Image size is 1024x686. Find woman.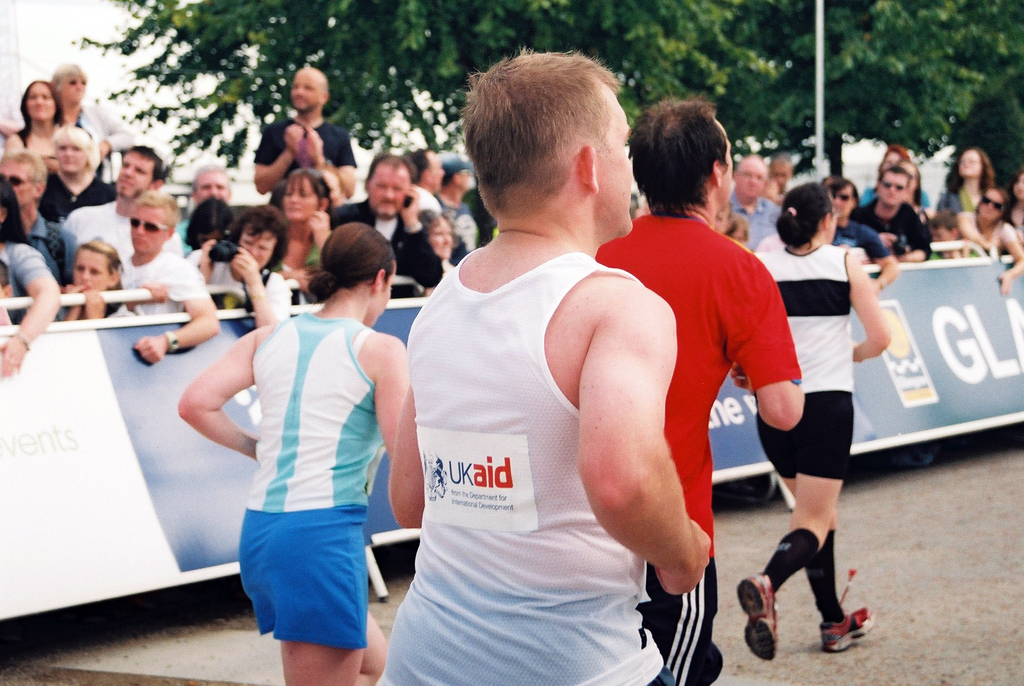
{"left": 862, "top": 142, "right": 932, "bottom": 212}.
